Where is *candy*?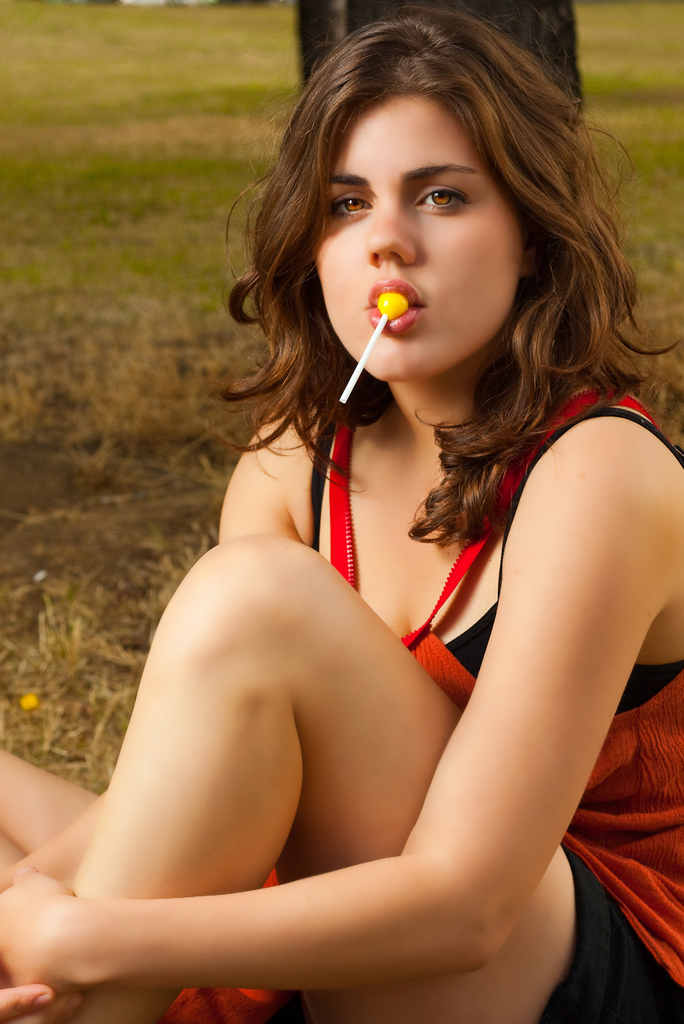
{"left": 370, "top": 292, "right": 403, "bottom": 319}.
